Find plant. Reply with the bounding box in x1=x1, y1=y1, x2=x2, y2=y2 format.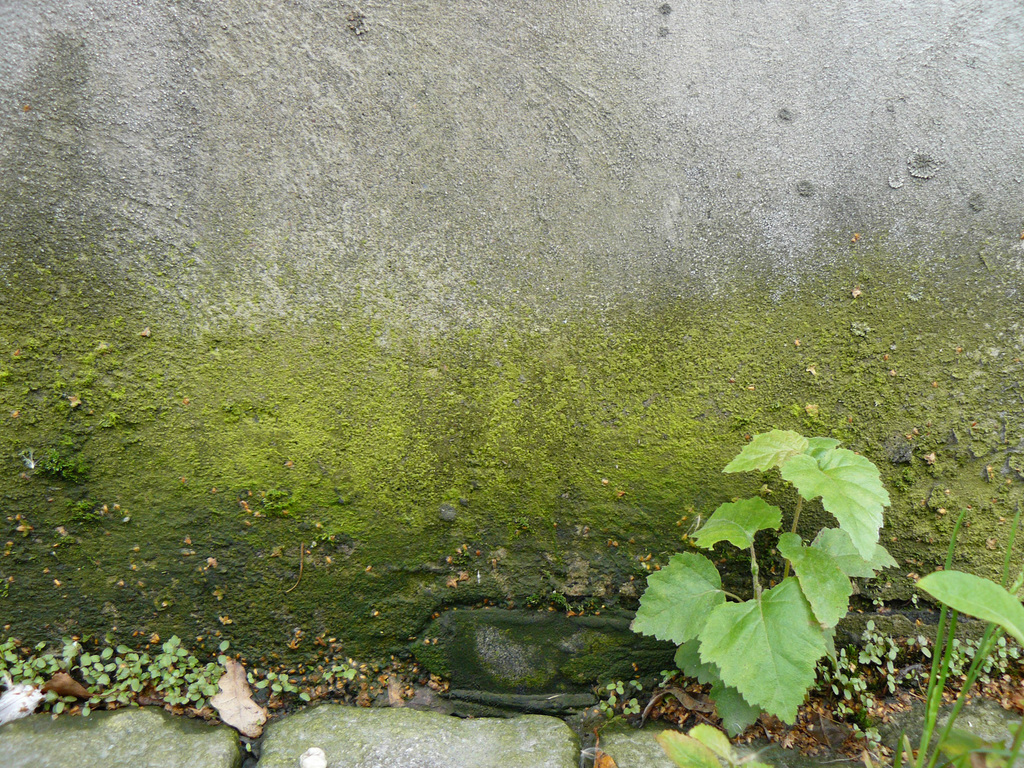
x1=601, y1=684, x2=648, y2=733.
